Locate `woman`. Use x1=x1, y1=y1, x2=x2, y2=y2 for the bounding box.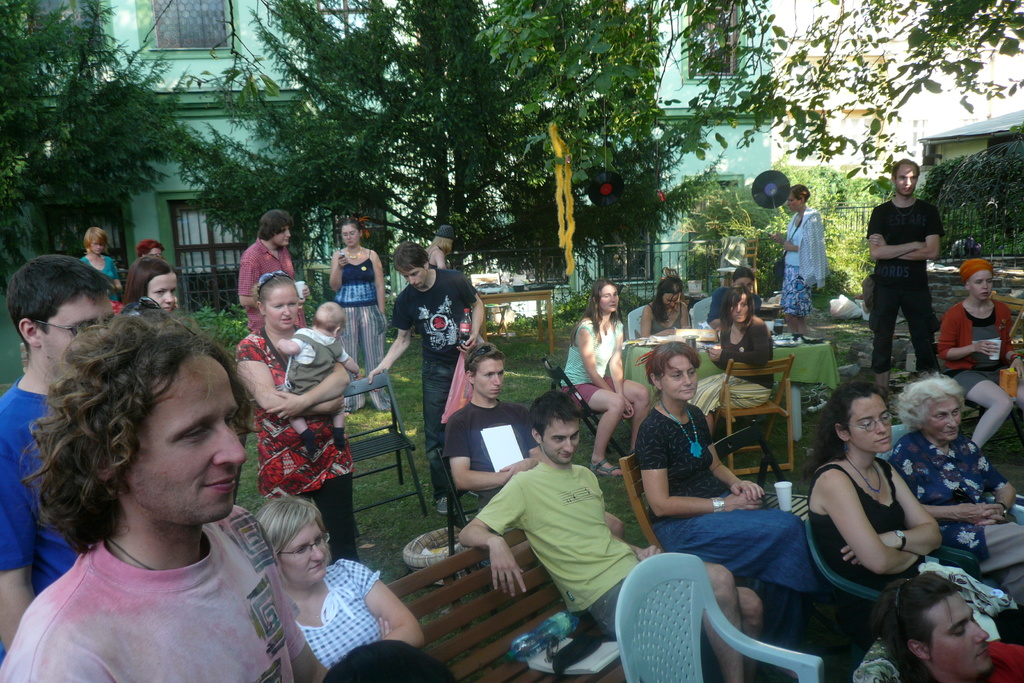
x1=127, y1=258, x2=190, y2=333.
